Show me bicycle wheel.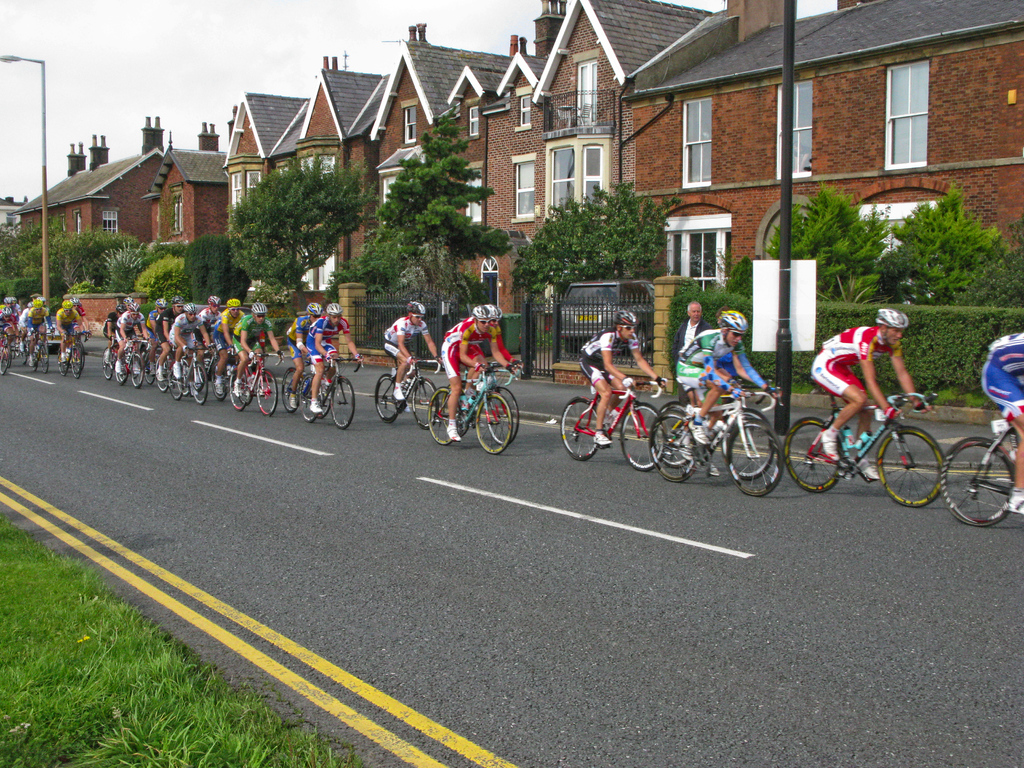
bicycle wheel is here: rect(58, 352, 67, 378).
